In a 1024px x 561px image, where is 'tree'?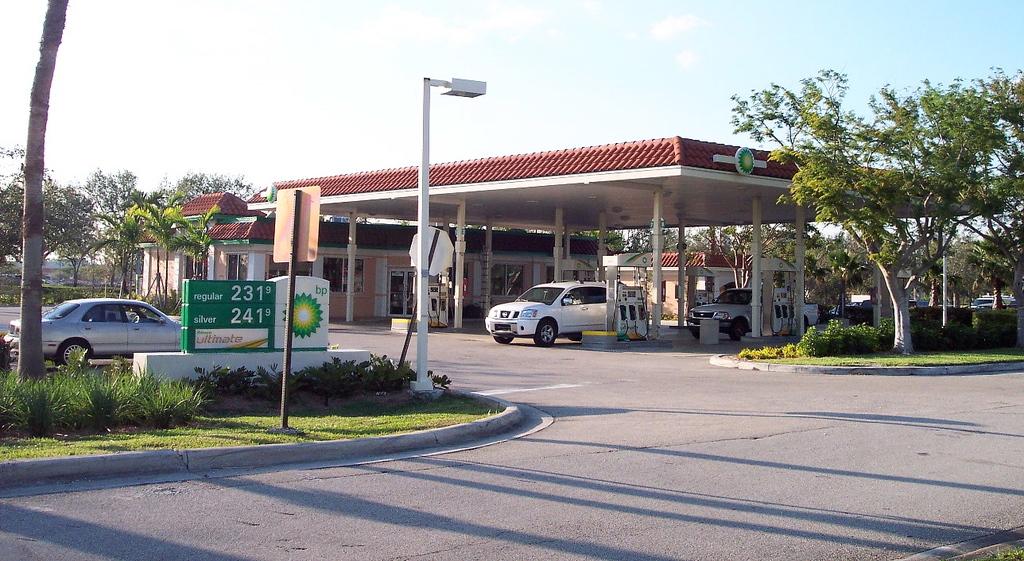
l=33, t=165, r=133, b=291.
